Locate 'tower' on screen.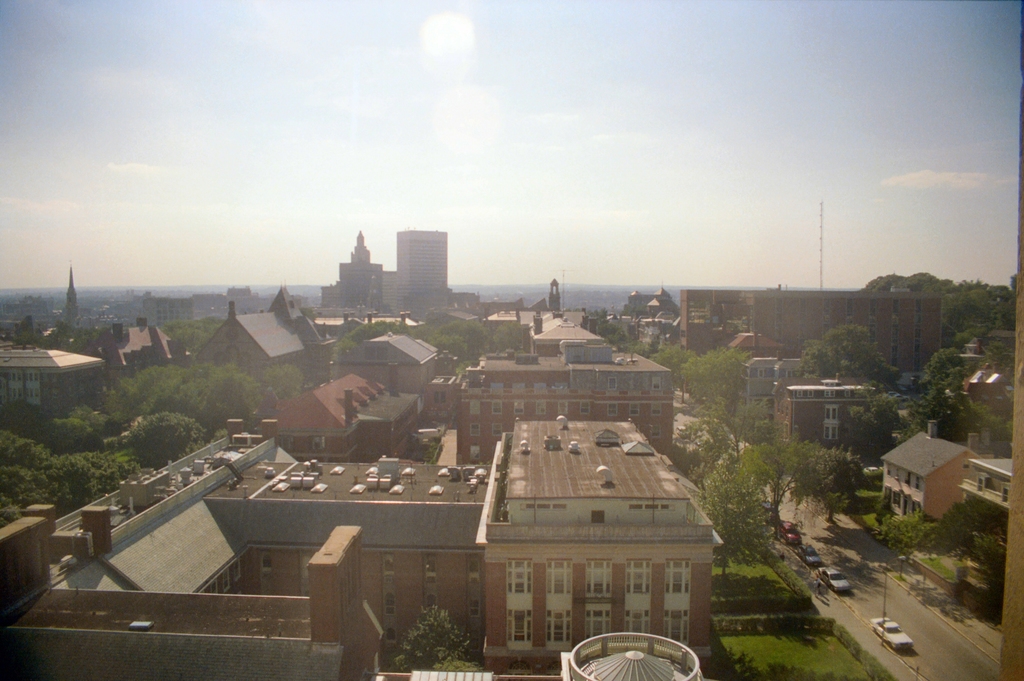
On screen at (61, 271, 76, 310).
